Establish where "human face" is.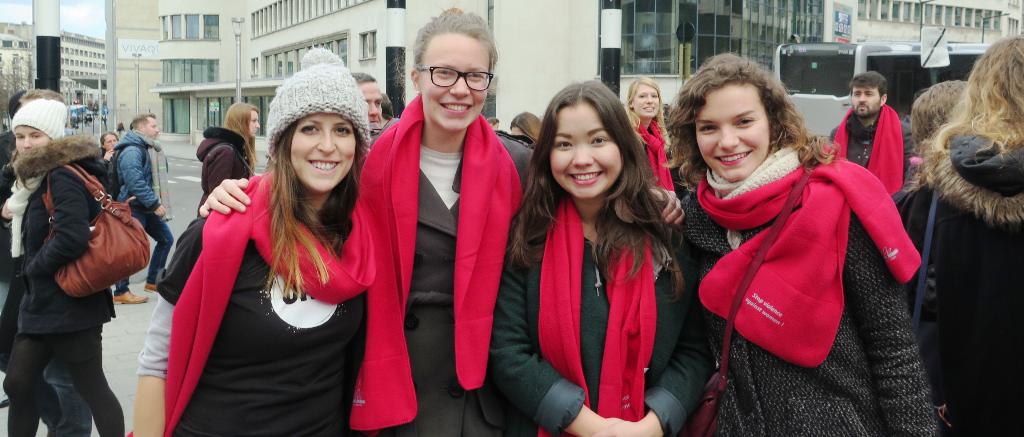
Established at bbox=(14, 126, 47, 155).
